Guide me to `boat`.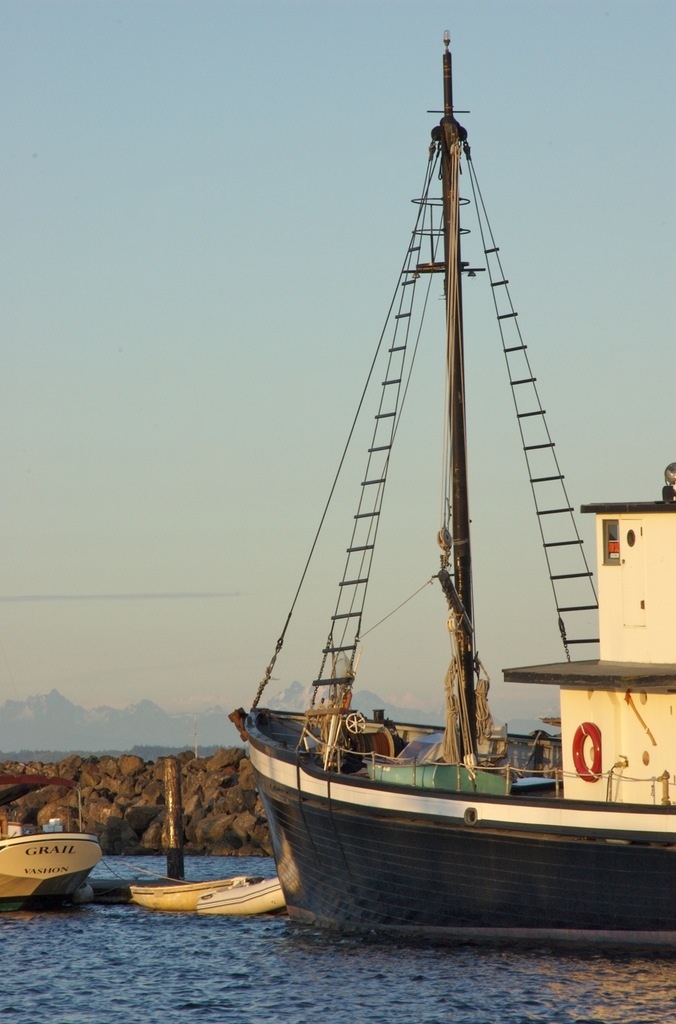
Guidance: [98, 872, 263, 913].
